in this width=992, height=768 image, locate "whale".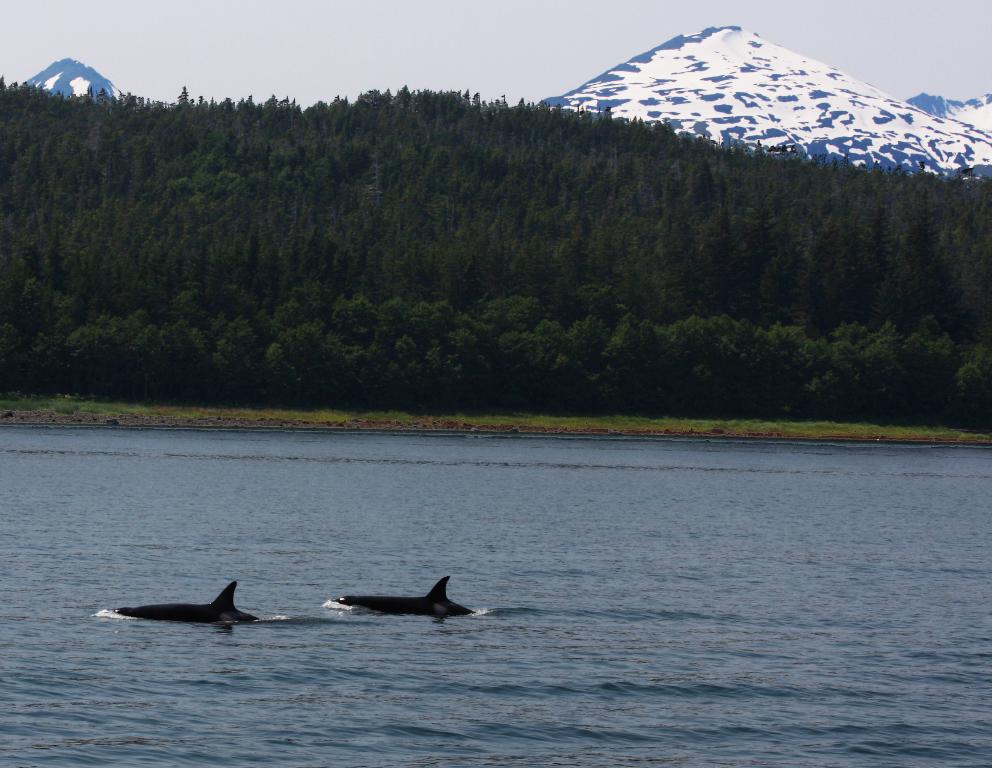
Bounding box: rect(333, 576, 474, 620).
